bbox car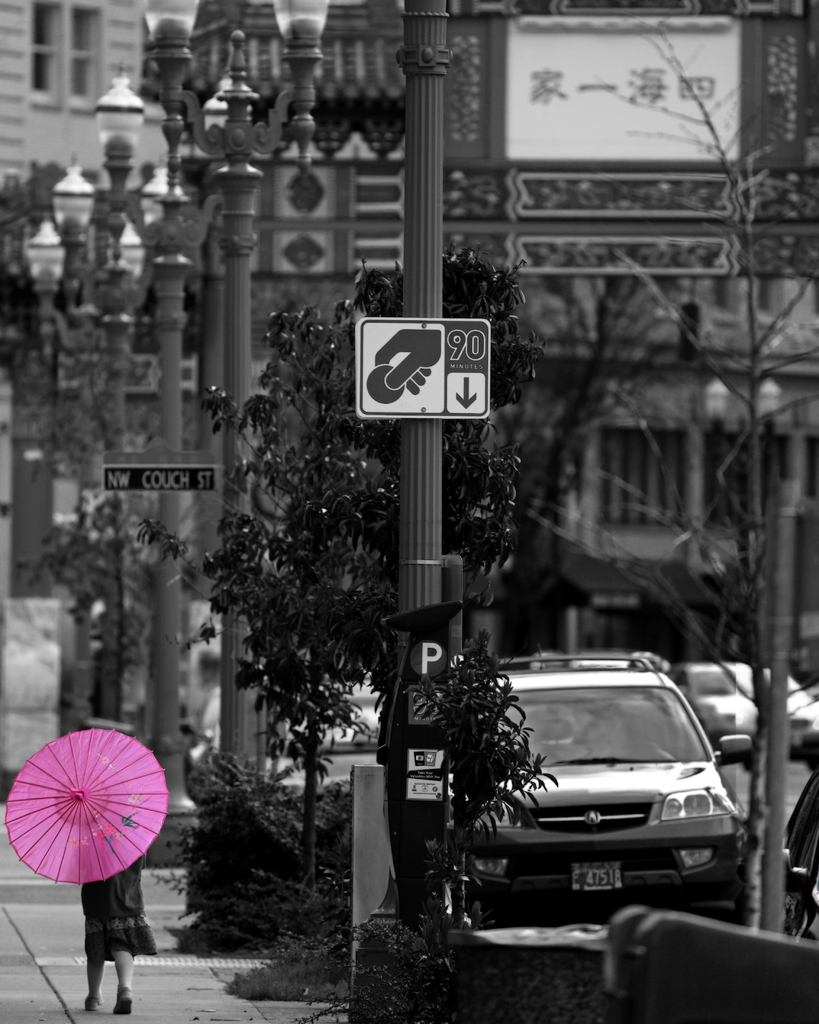
rect(763, 772, 818, 944)
